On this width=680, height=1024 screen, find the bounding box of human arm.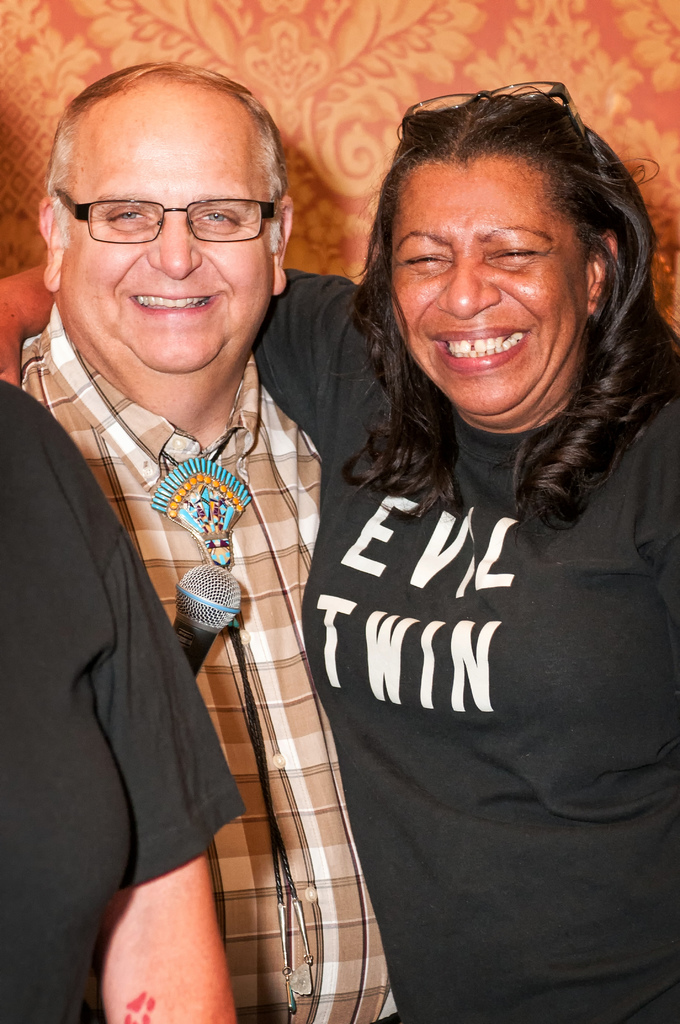
Bounding box: [3,257,355,460].
